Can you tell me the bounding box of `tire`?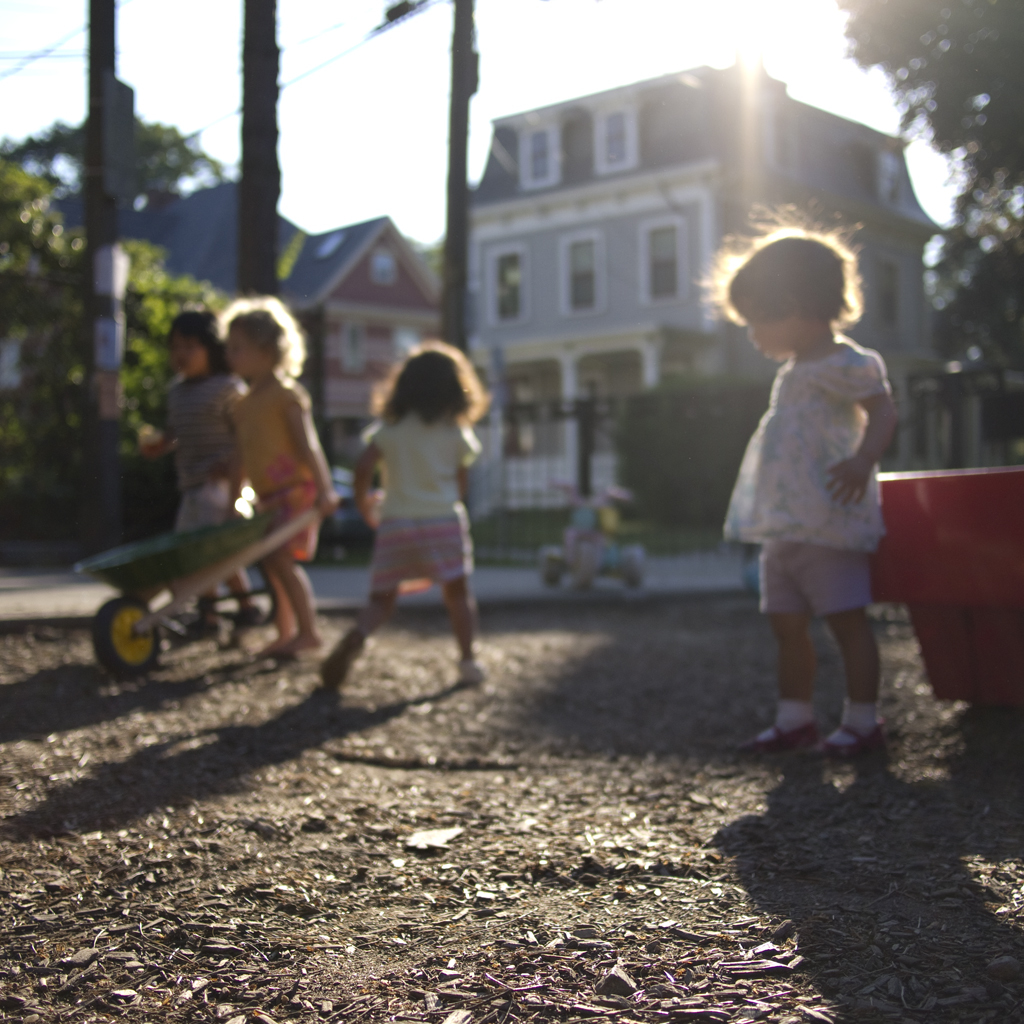
[x1=576, y1=569, x2=590, y2=595].
